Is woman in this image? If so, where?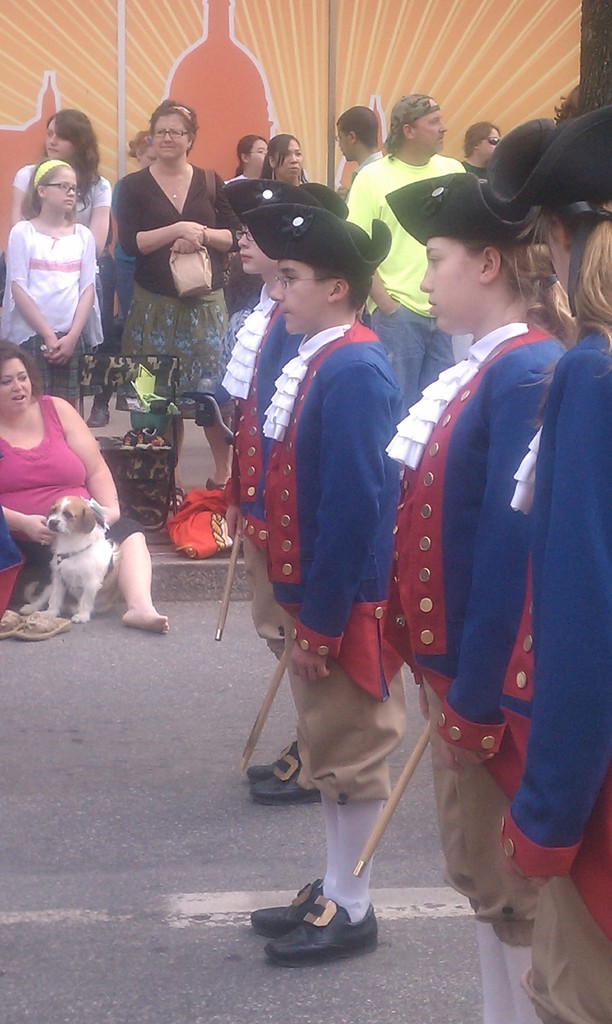
Yes, at (114,132,157,316).
